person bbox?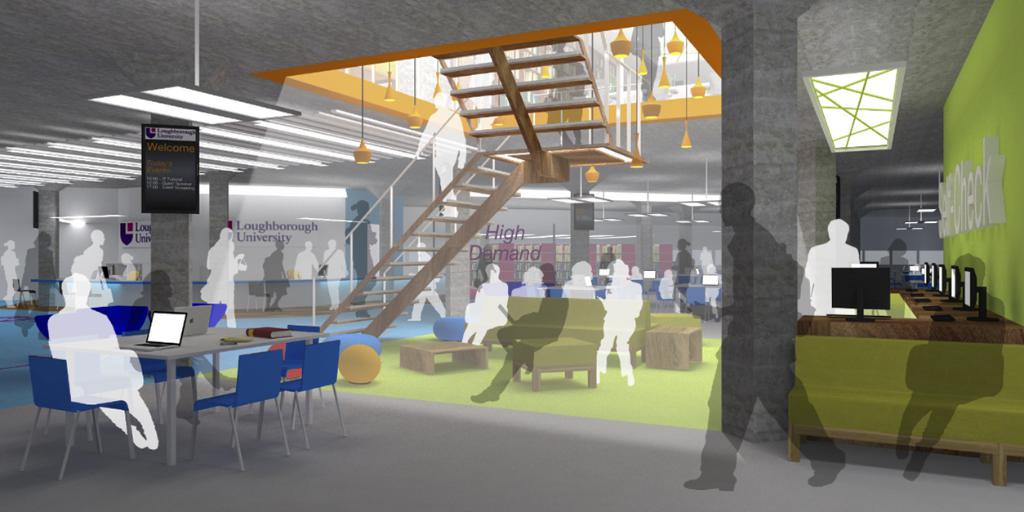
box(113, 252, 136, 281)
